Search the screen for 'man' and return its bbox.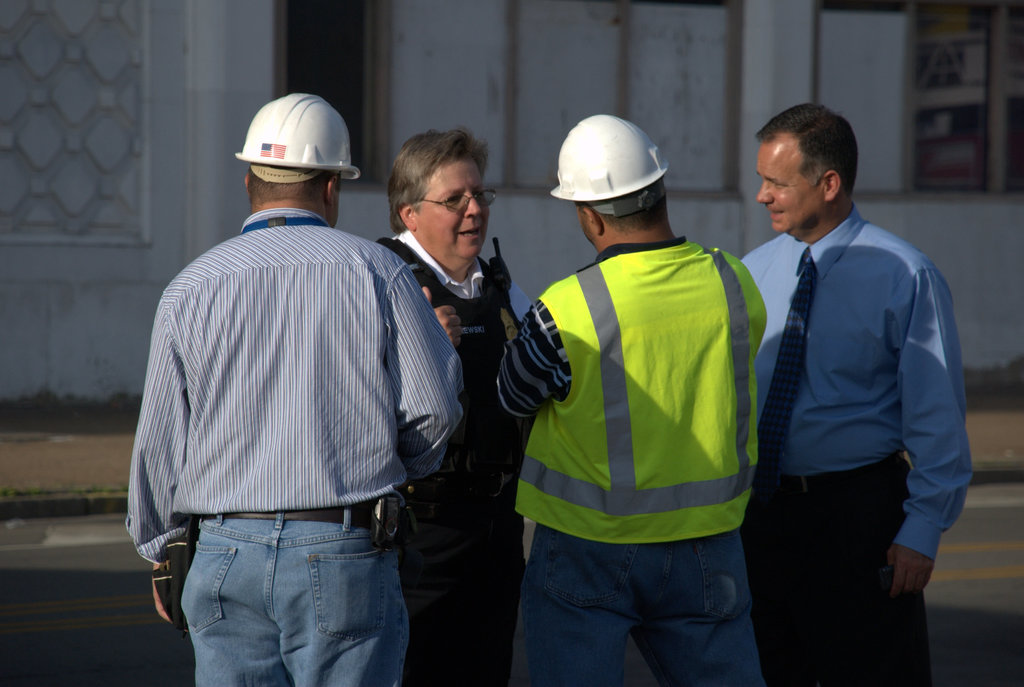
Found: l=472, t=116, r=762, b=686.
